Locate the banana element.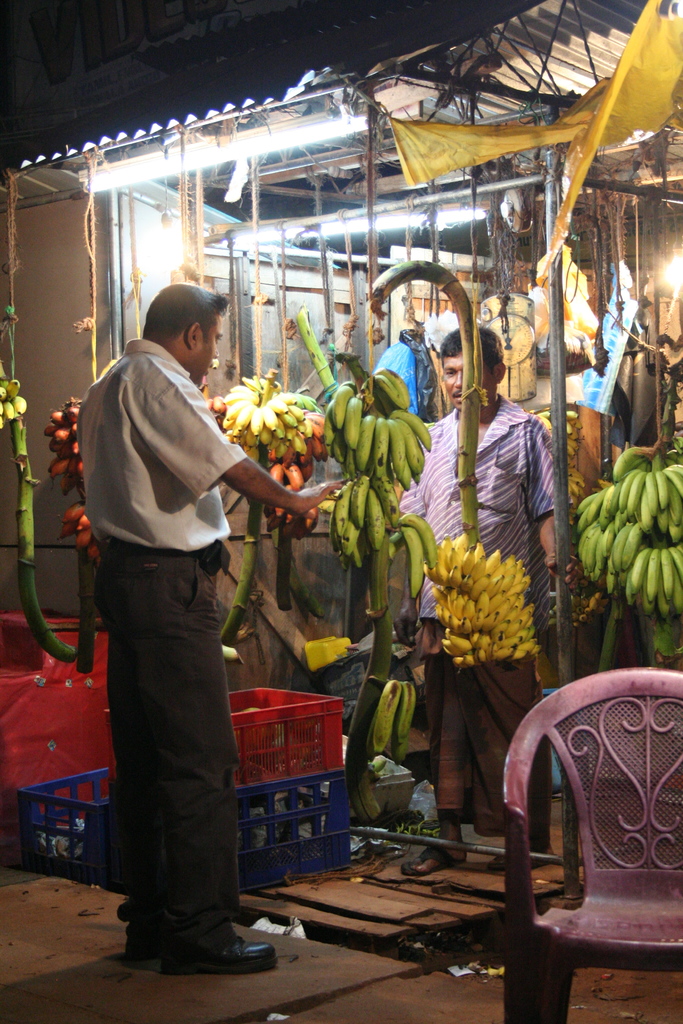
Element bbox: Rect(345, 394, 362, 447).
